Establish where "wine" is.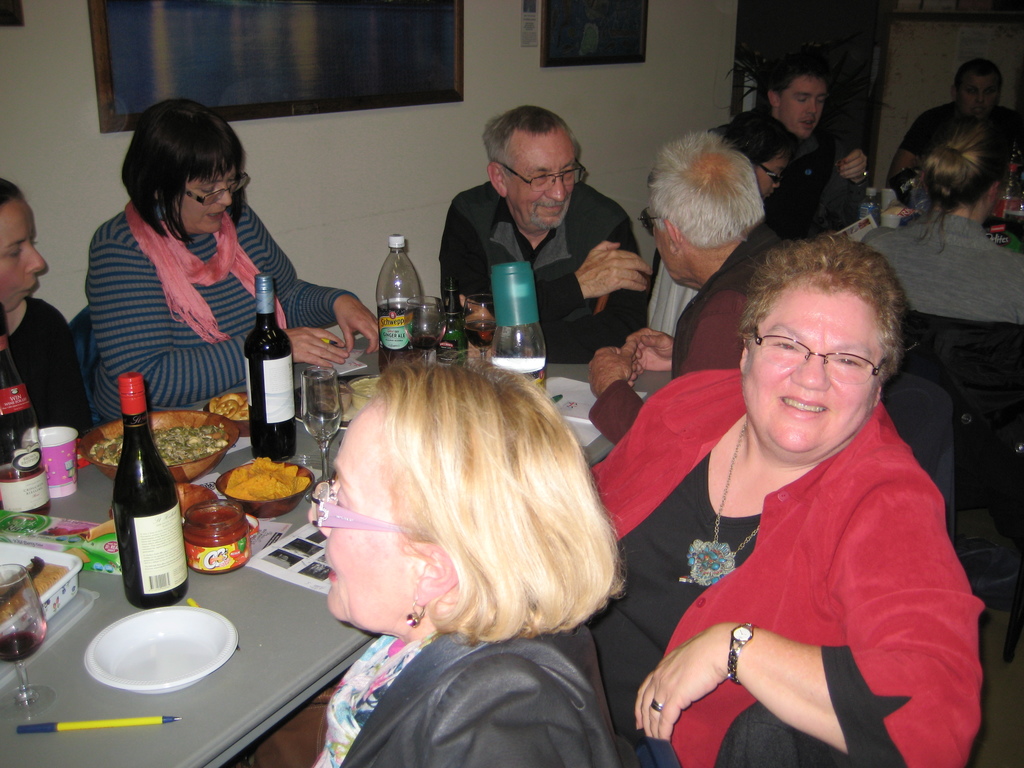
Established at select_region(112, 367, 201, 609).
